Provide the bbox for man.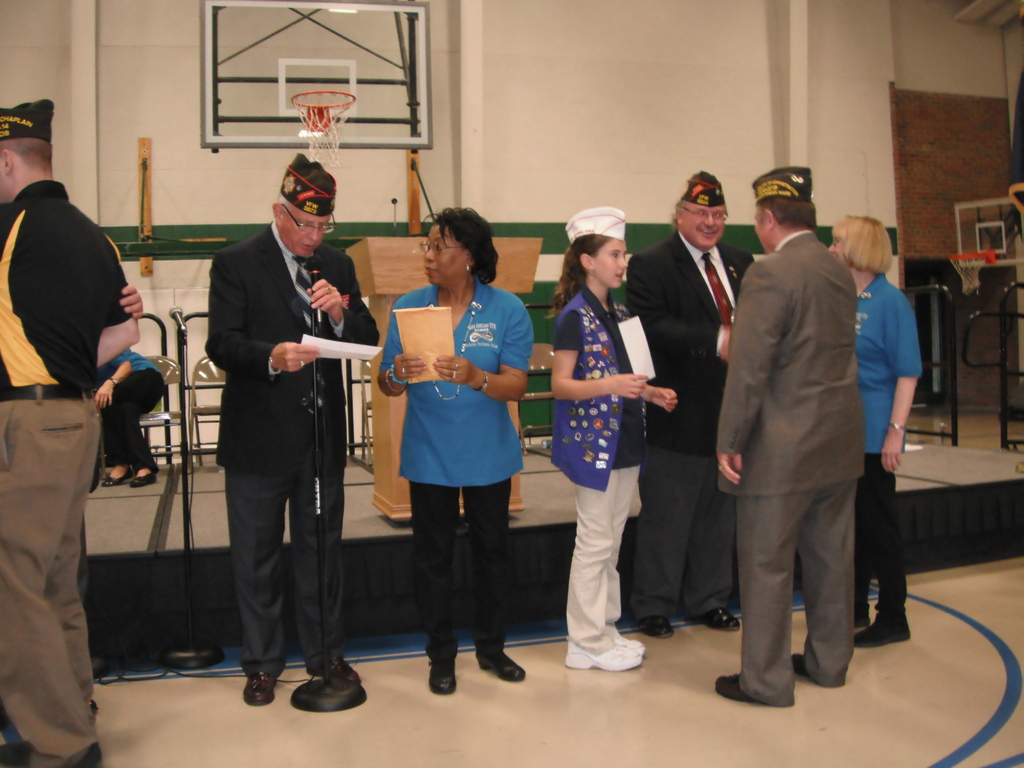
(200, 146, 381, 716).
